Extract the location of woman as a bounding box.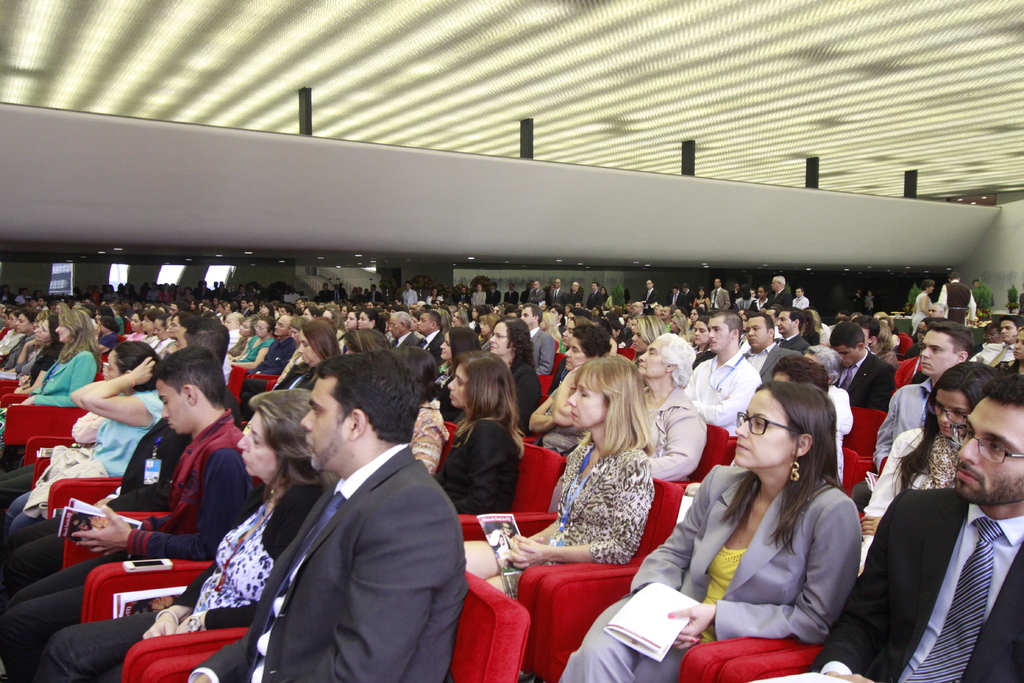
(x1=479, y1=319, x2=548, y2=441).
